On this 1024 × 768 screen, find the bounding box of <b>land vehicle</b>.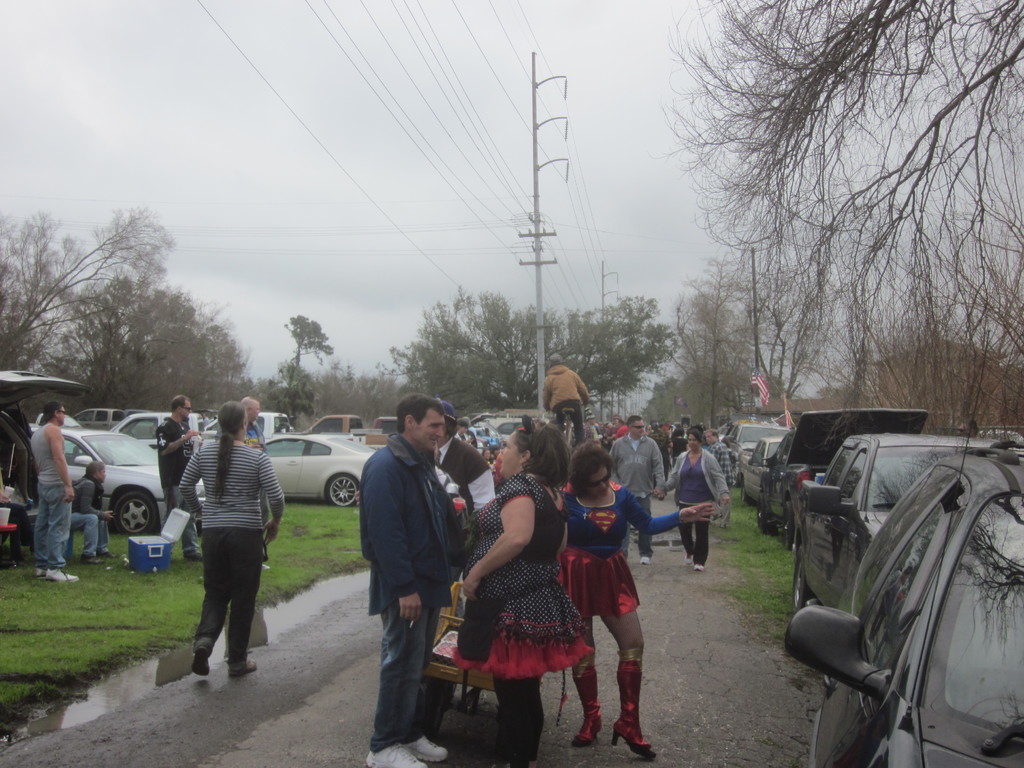
Bounding box: locate(303, 412, 390, 447).
